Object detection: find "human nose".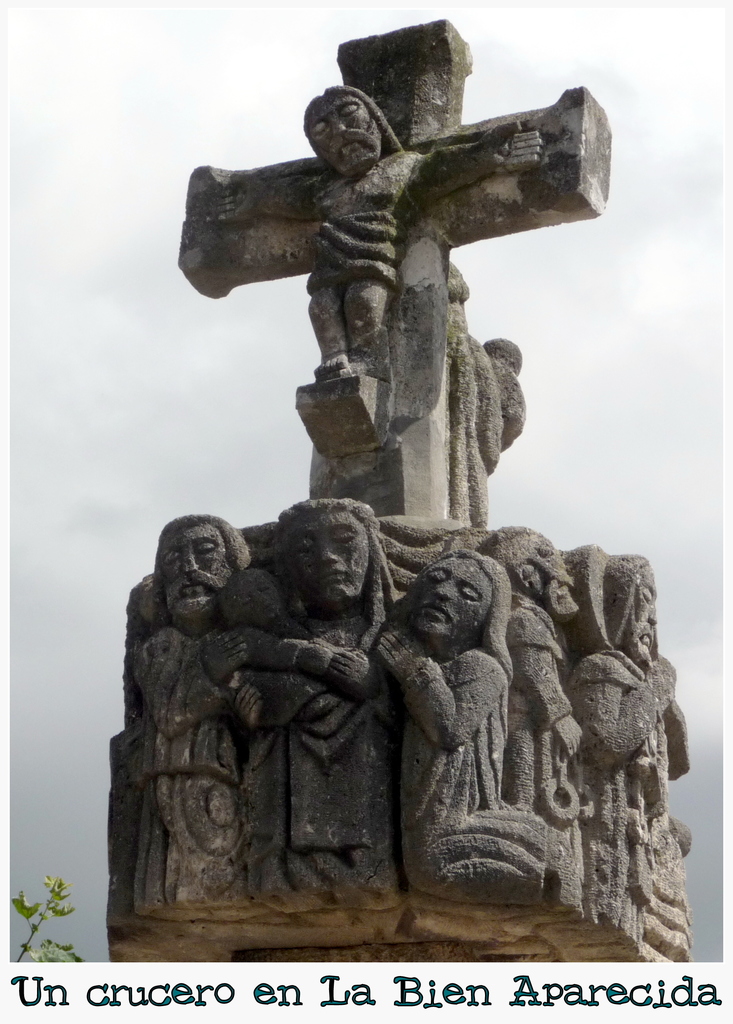
pyautogui.locateOnScreen(435, 582, 455, 596).
